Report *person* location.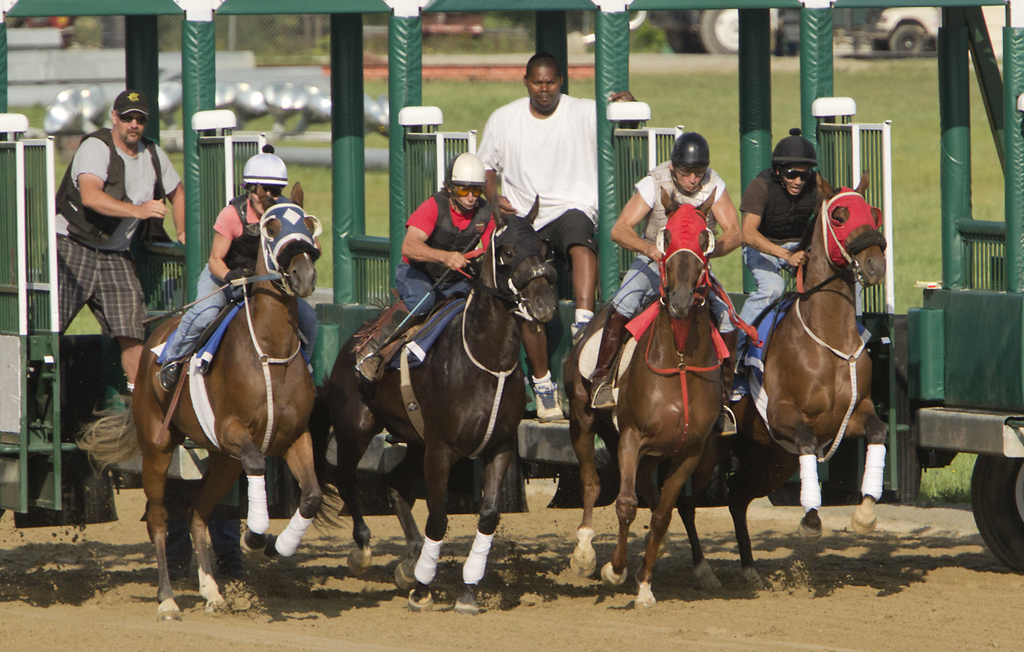
Report: locate(52, 90, 184, 397).
